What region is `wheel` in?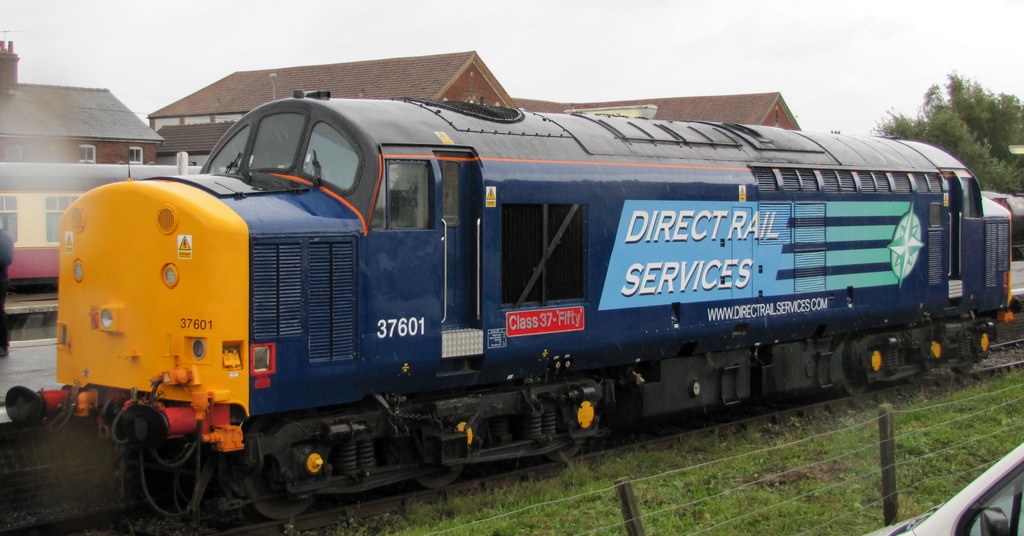
pyautogui.locateOnScreen(545, 441, 580, 463).
